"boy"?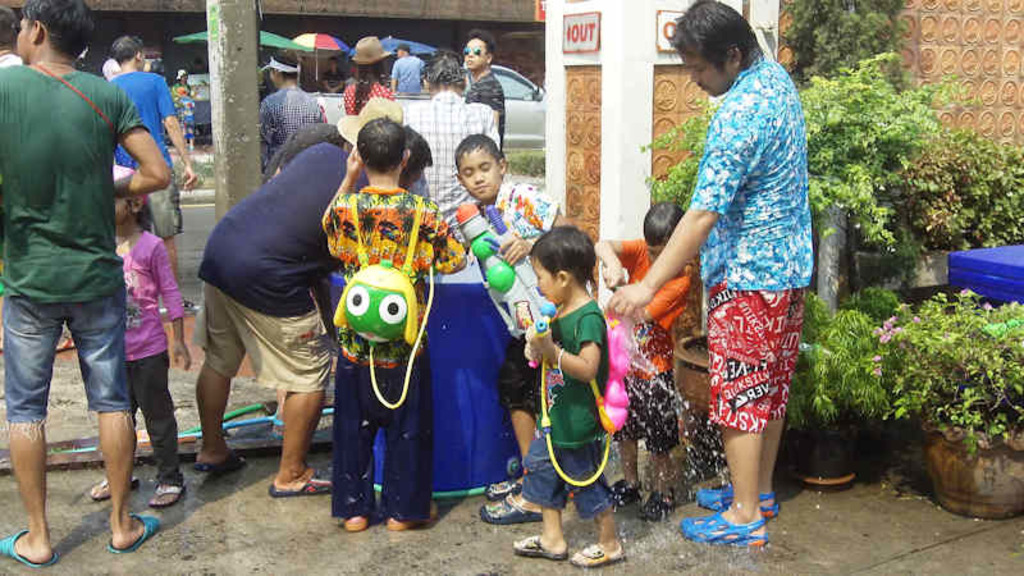
<box>586,198,692,524</box>
